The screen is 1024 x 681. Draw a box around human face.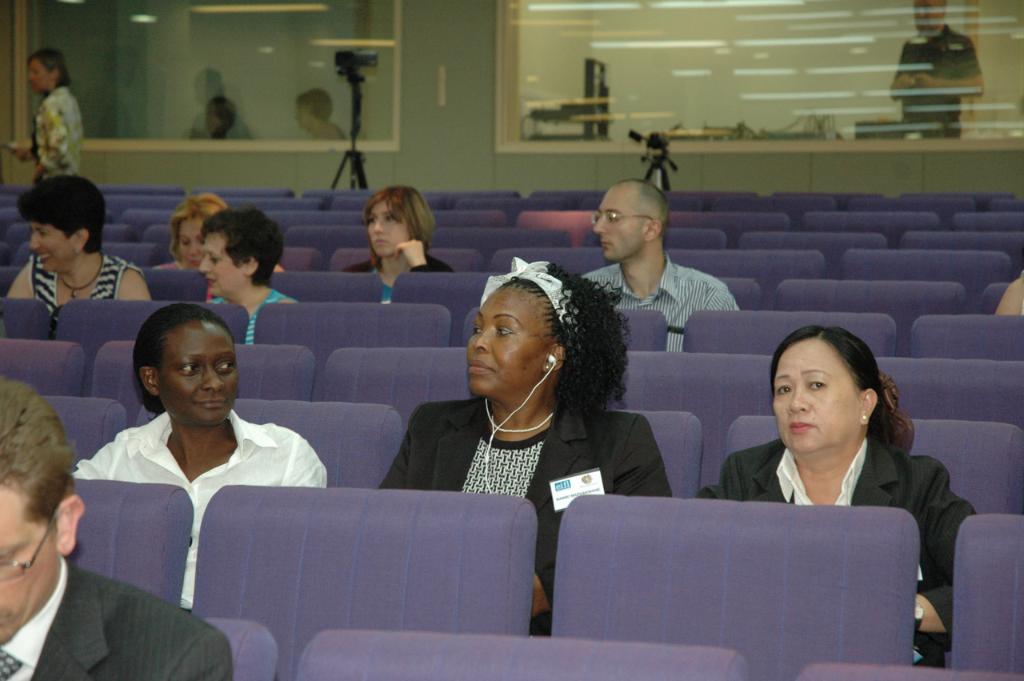
(156,318,237,427).
